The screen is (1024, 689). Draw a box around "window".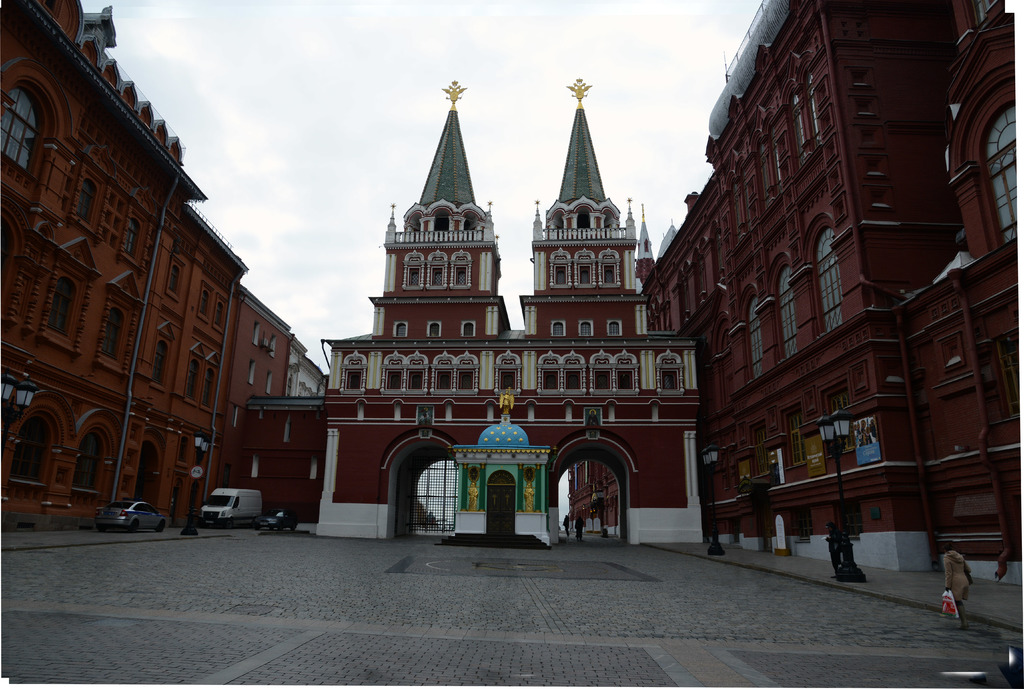
l=164, t=263, r=179, b=300.
